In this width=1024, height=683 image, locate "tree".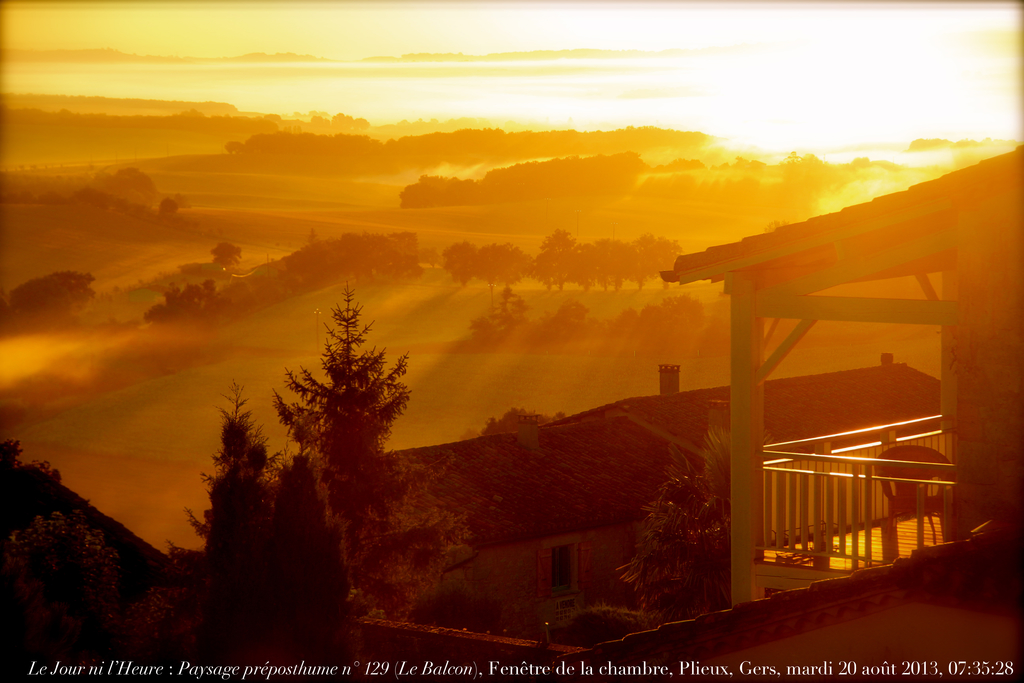
Bounding box: [618, 431, 739, 610].
